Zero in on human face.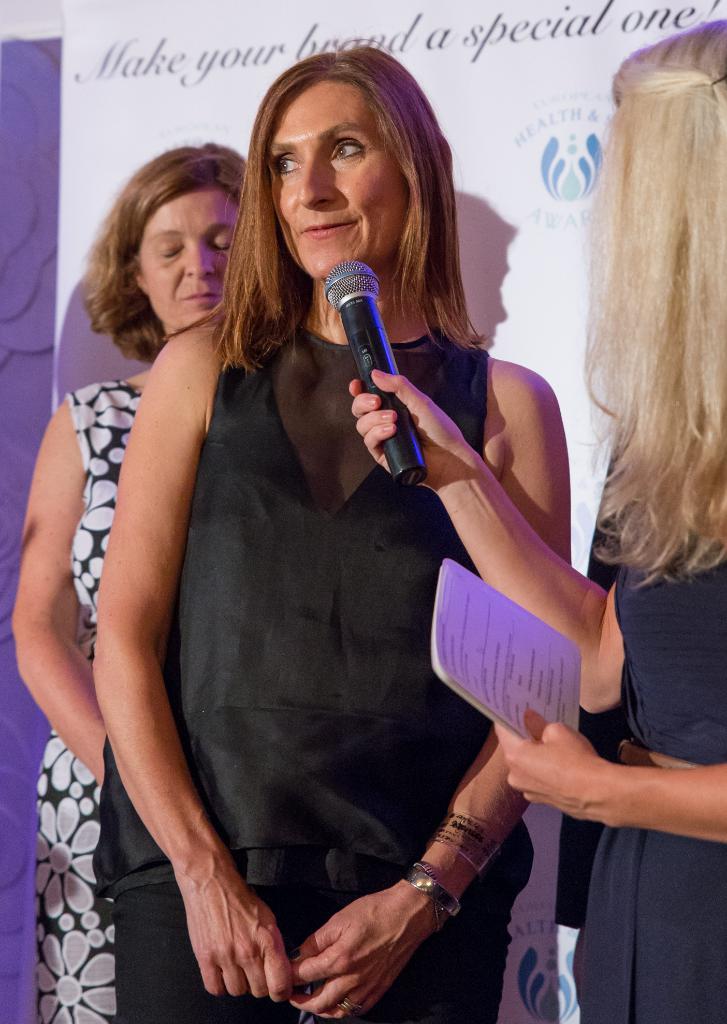
Zeroed in: <box>267,82,404,274</box>.
